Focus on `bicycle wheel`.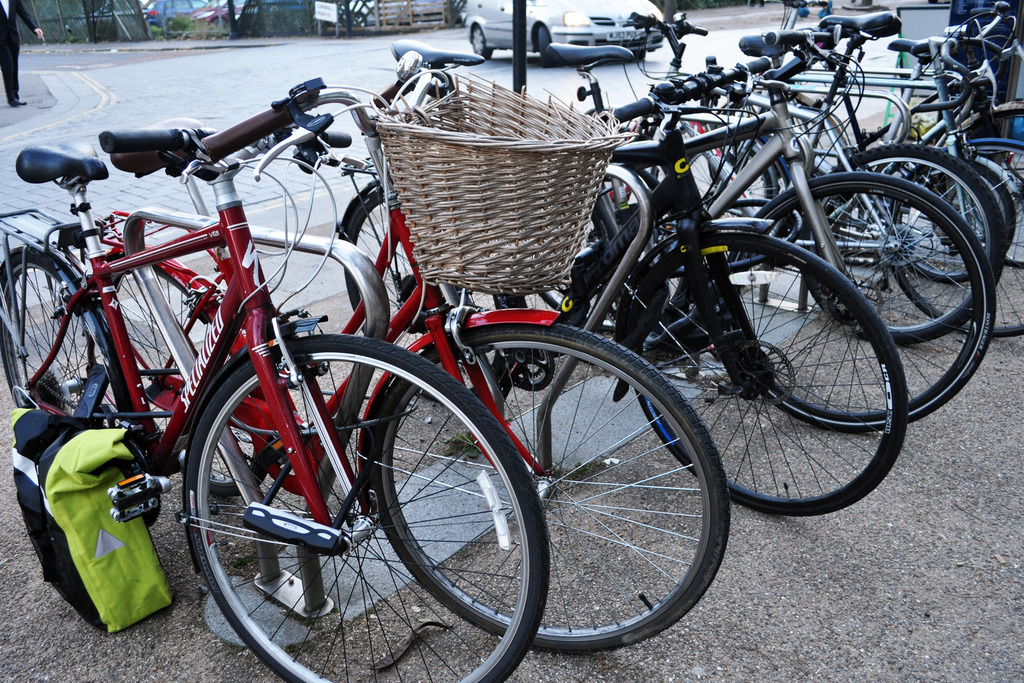
Focused at bbox(186, 336, 550, 682).
